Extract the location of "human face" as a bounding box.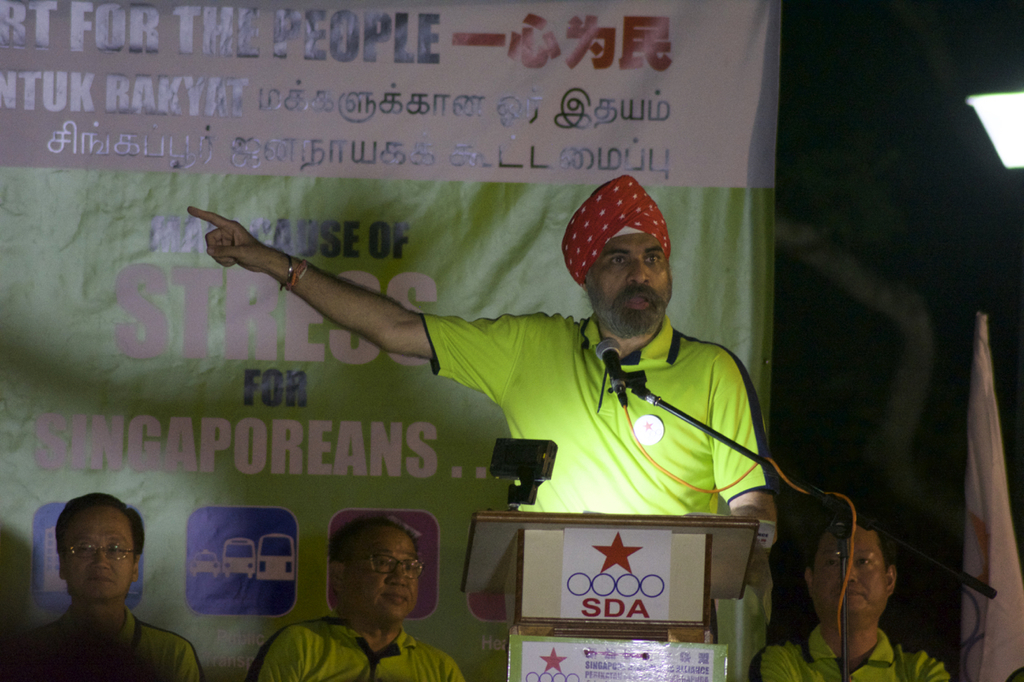
detection(66, 509, 141, 599).
